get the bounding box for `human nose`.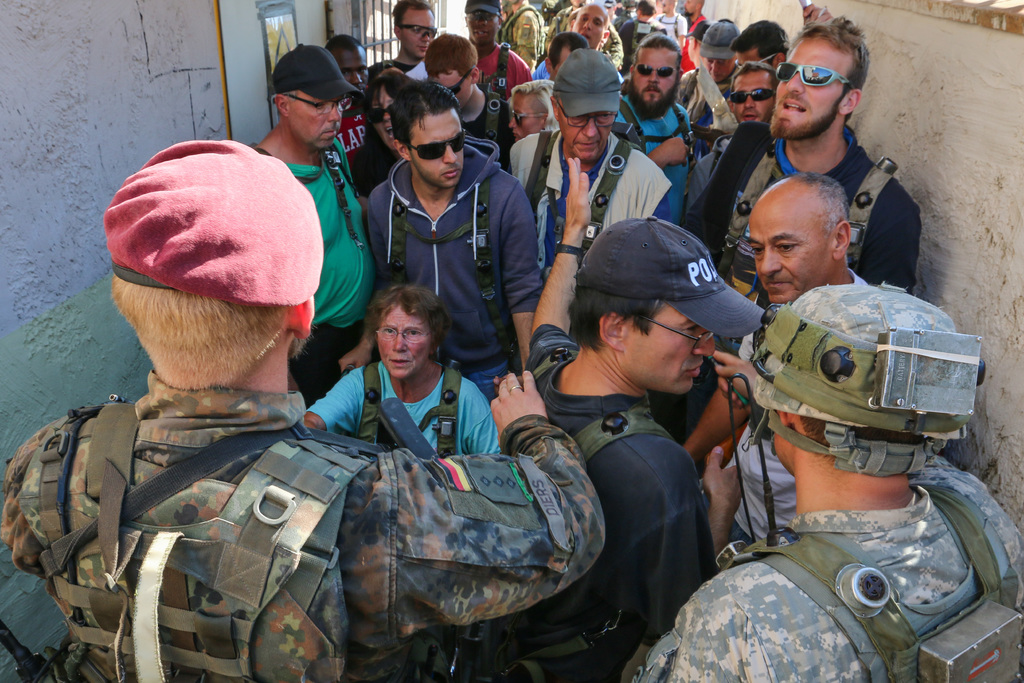
pyautogui.locateOnScreen(582, 17, 592, 31).
